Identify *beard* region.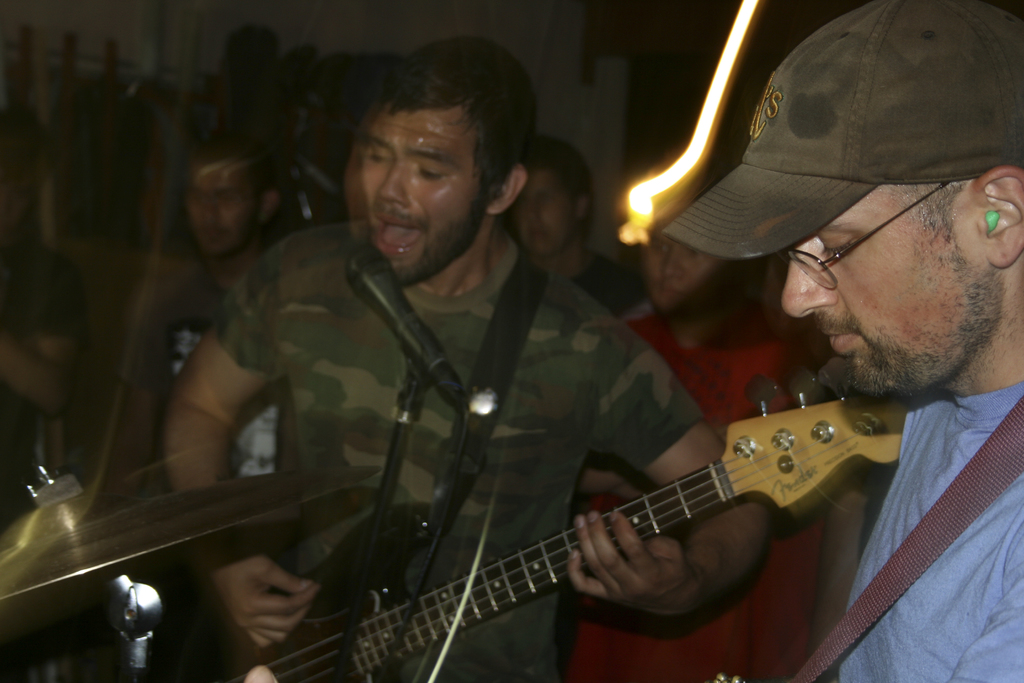
Region: [x1=831, y1=235, x2=989, y2=415].
